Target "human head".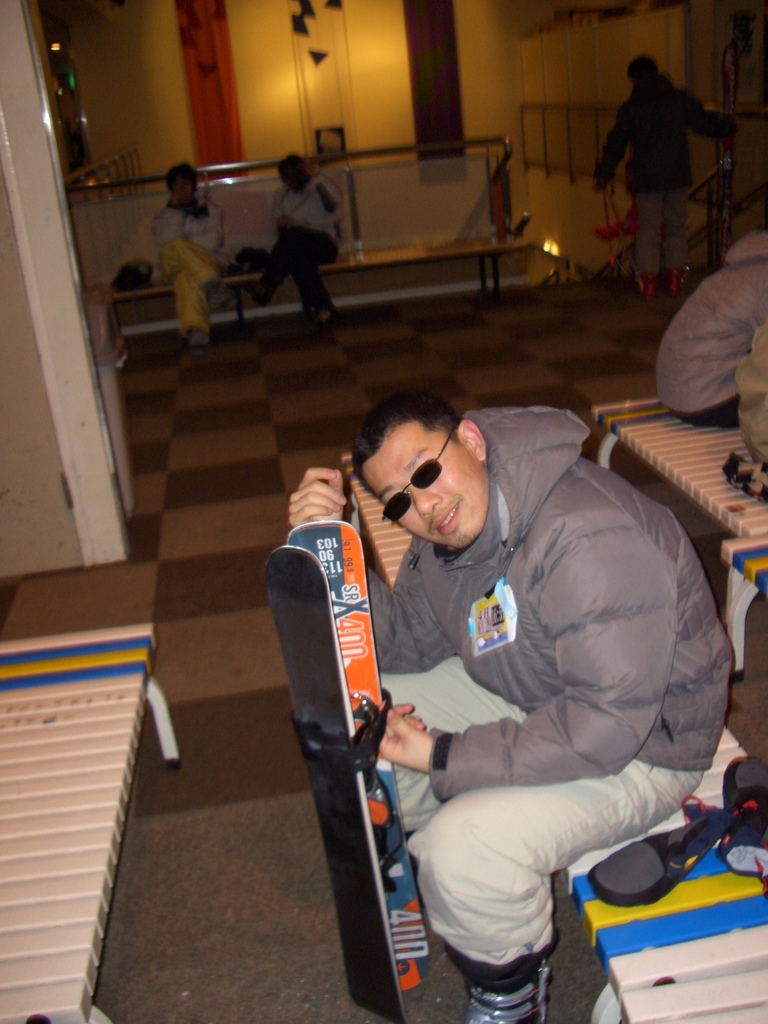
Target region: {"left": 278, "top": 155, "right": 305, "bottom": 197}.
